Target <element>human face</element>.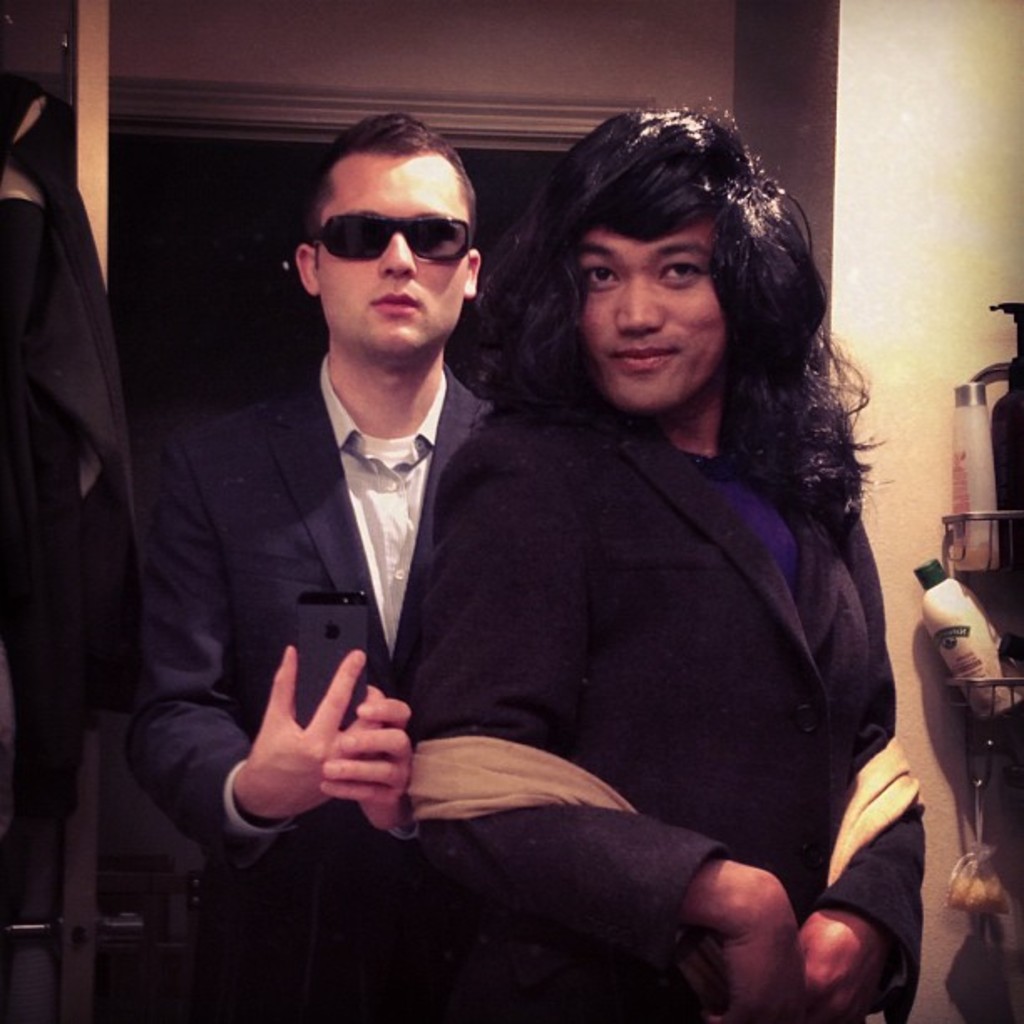
Target region: {"x1": 318, "y1": 162, "x2": 475, "y2": 353}.
